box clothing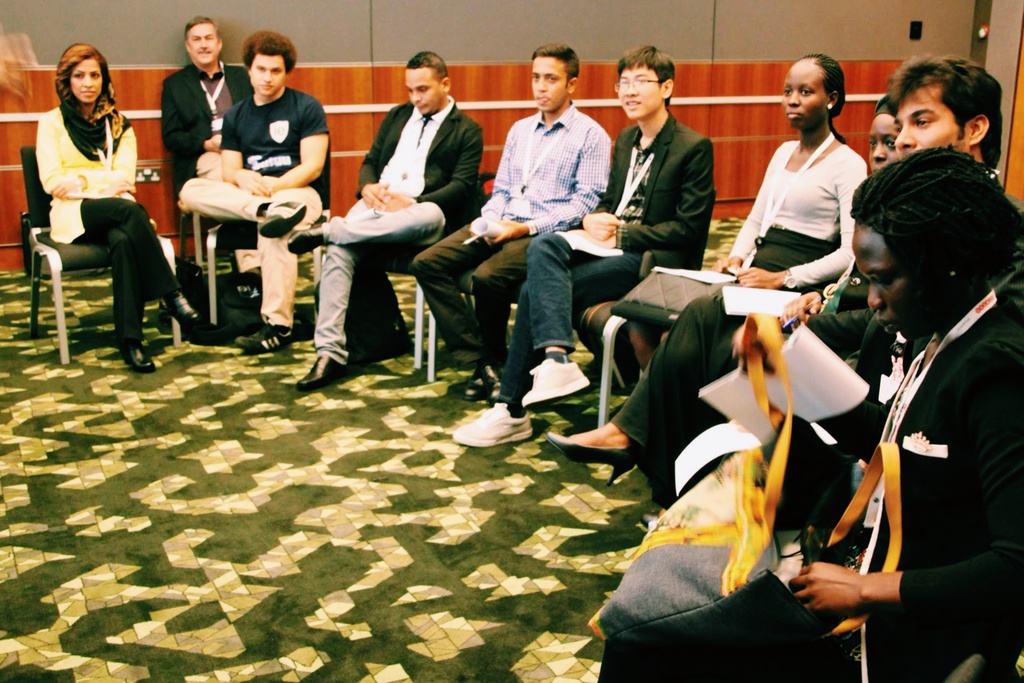
[172,84,327,330]
